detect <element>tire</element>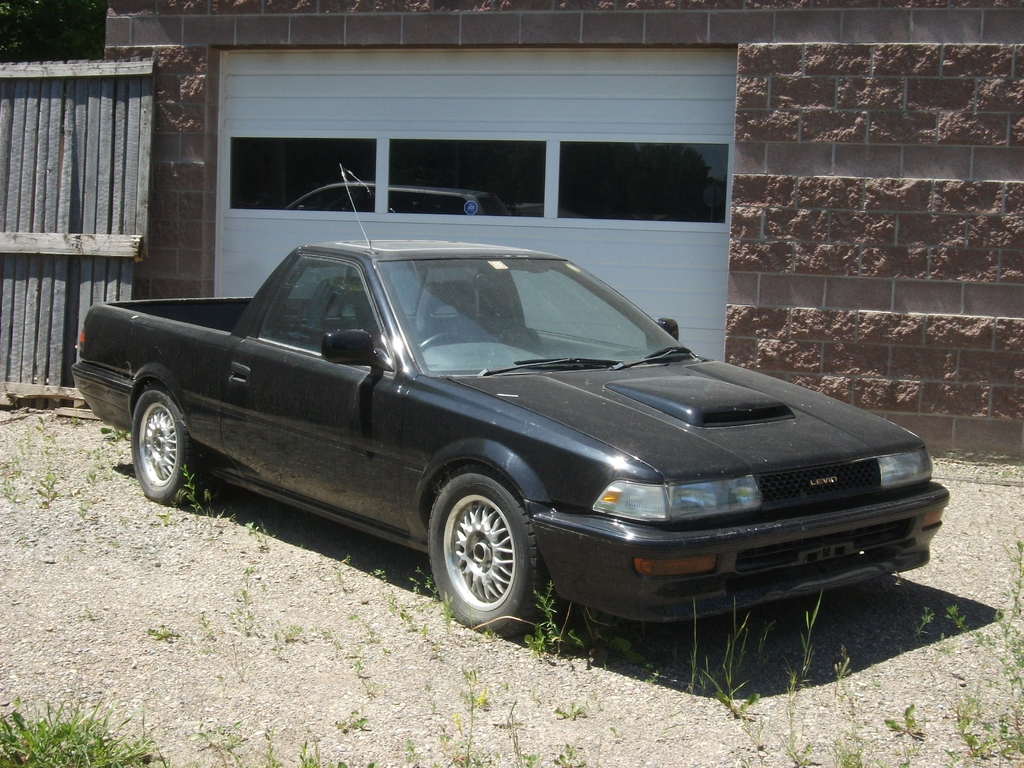
x1=129 y1=389 x2=216 y2=507
